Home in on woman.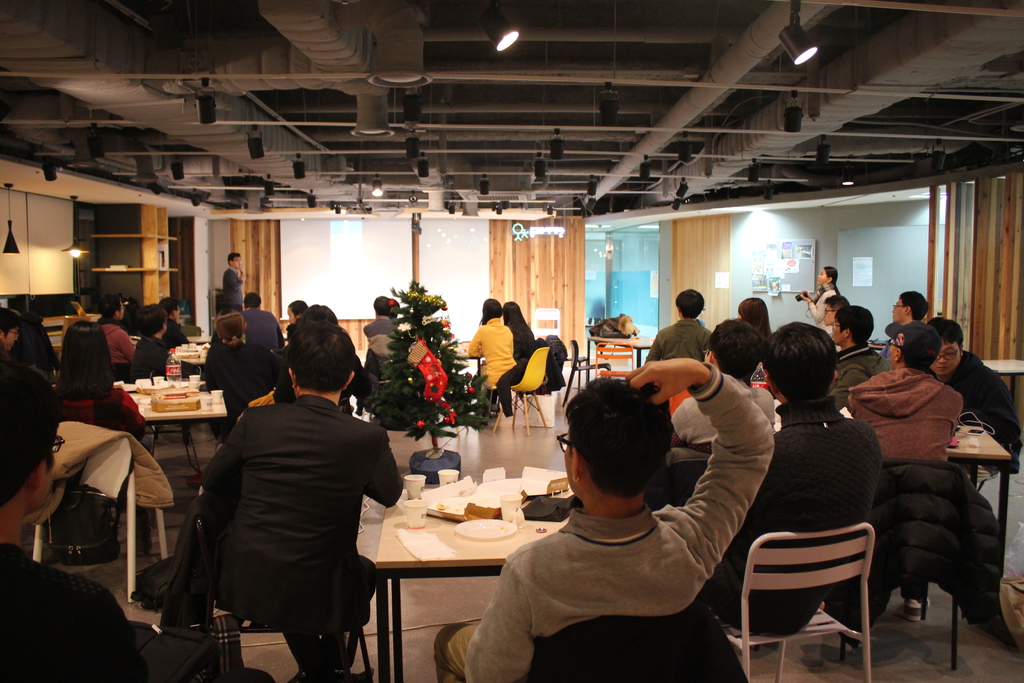
Homed in at (206,309,283,444).
